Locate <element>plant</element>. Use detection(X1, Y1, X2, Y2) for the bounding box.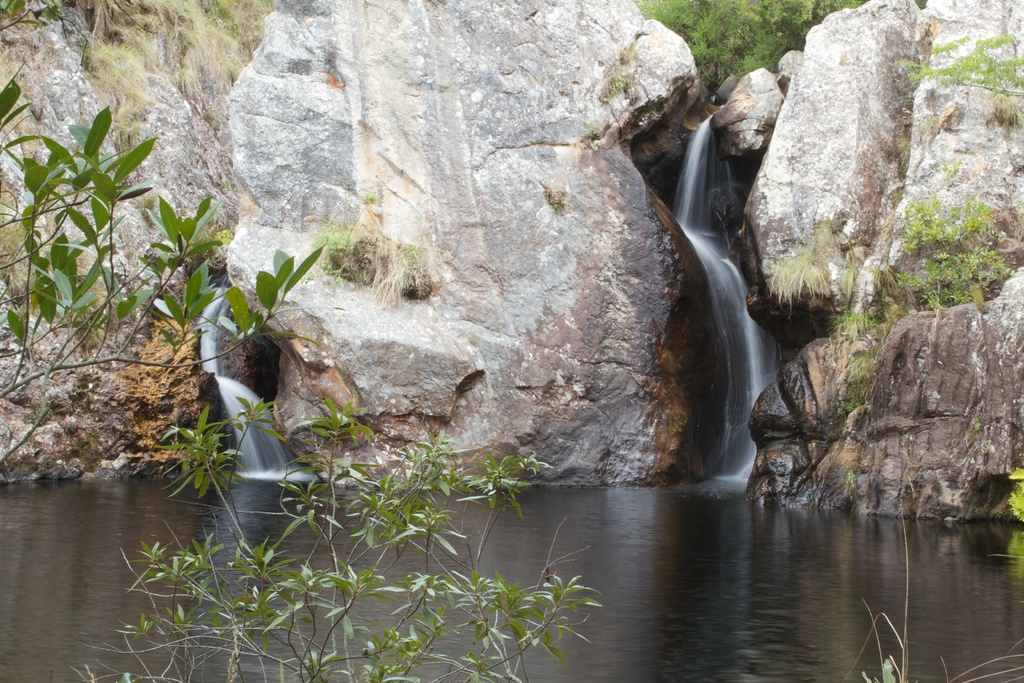
detection(1010, 474, 1023, 525).
